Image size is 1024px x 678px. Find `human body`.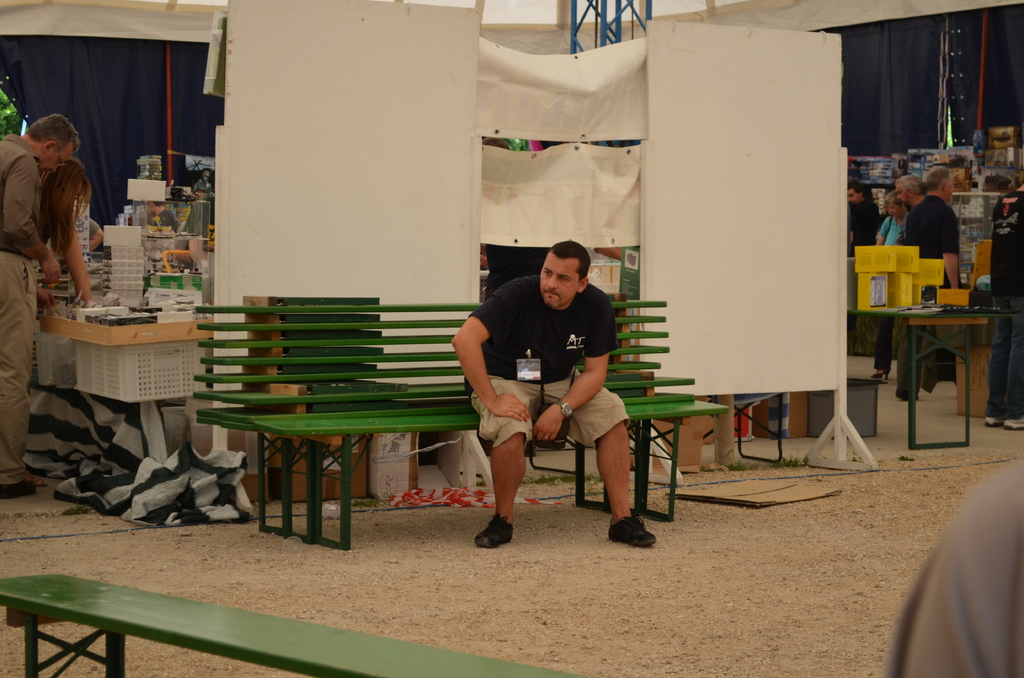
<bbox>868, 186, 908, 382</bbox>.
